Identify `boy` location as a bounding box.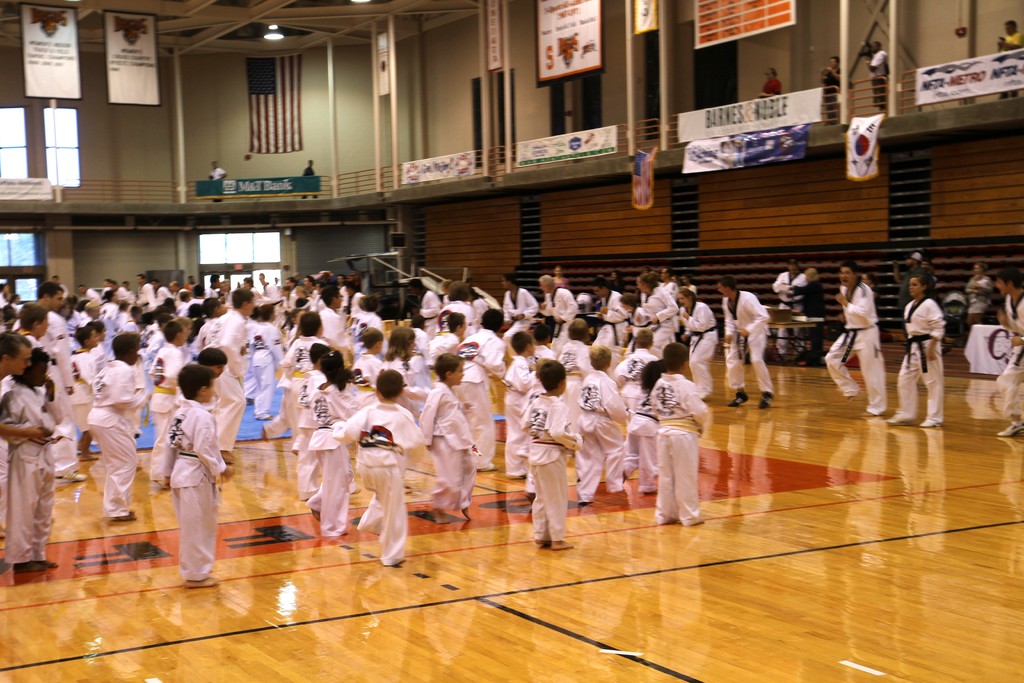
(x1=633, y1=347, x2=726, y2=536).
